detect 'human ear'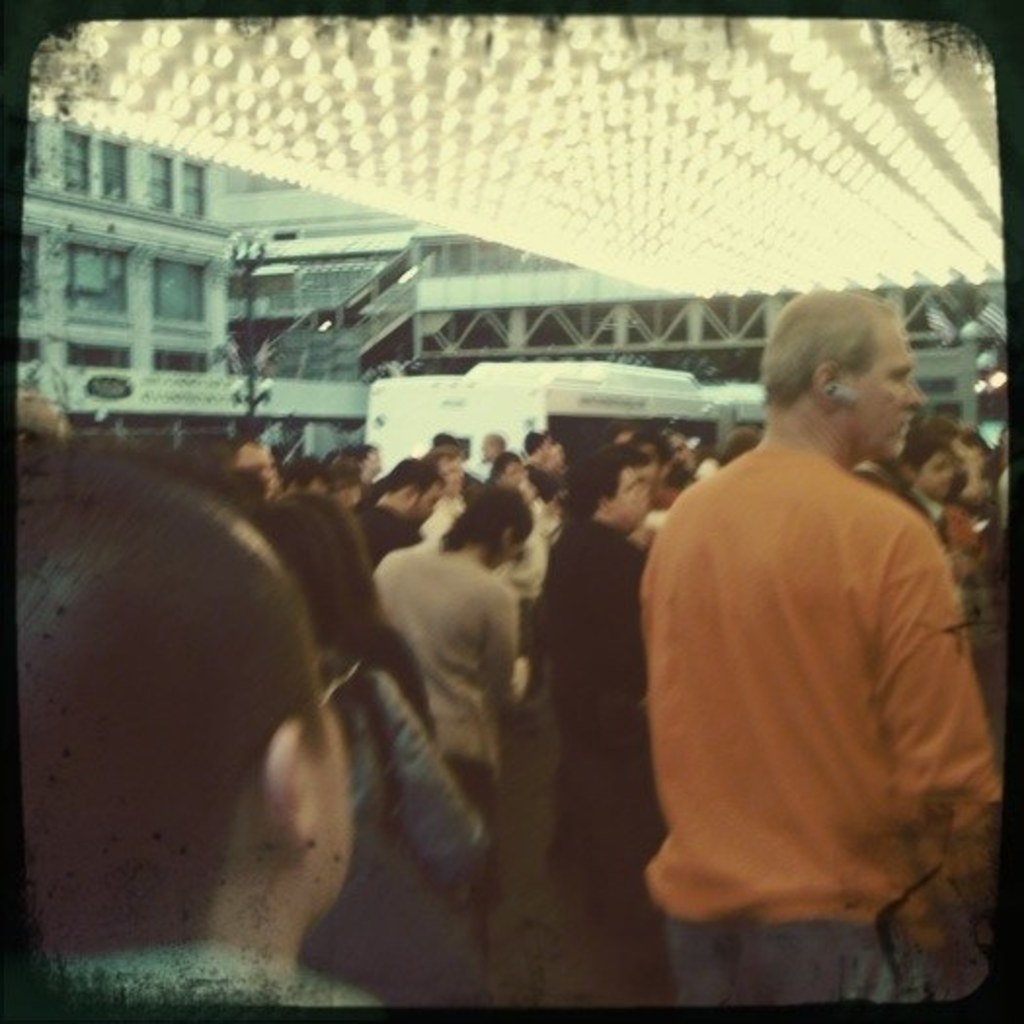
{"left": 807, "top": 365, "right": 847, "bottom": 404}
